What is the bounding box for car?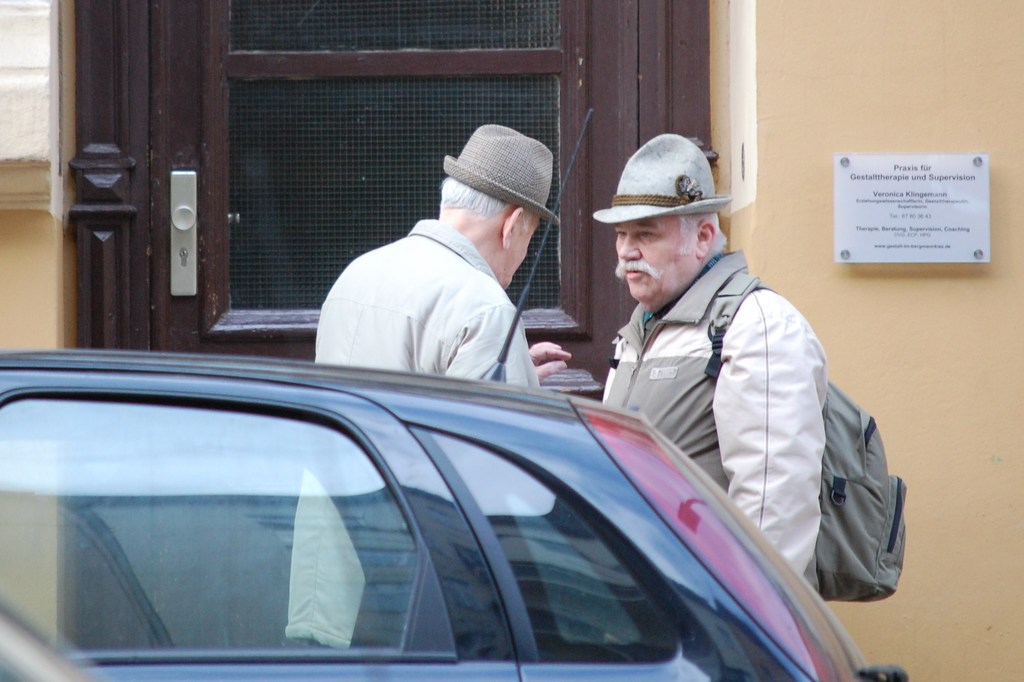
x1=7 y1=275 x2=906 y2=679.
